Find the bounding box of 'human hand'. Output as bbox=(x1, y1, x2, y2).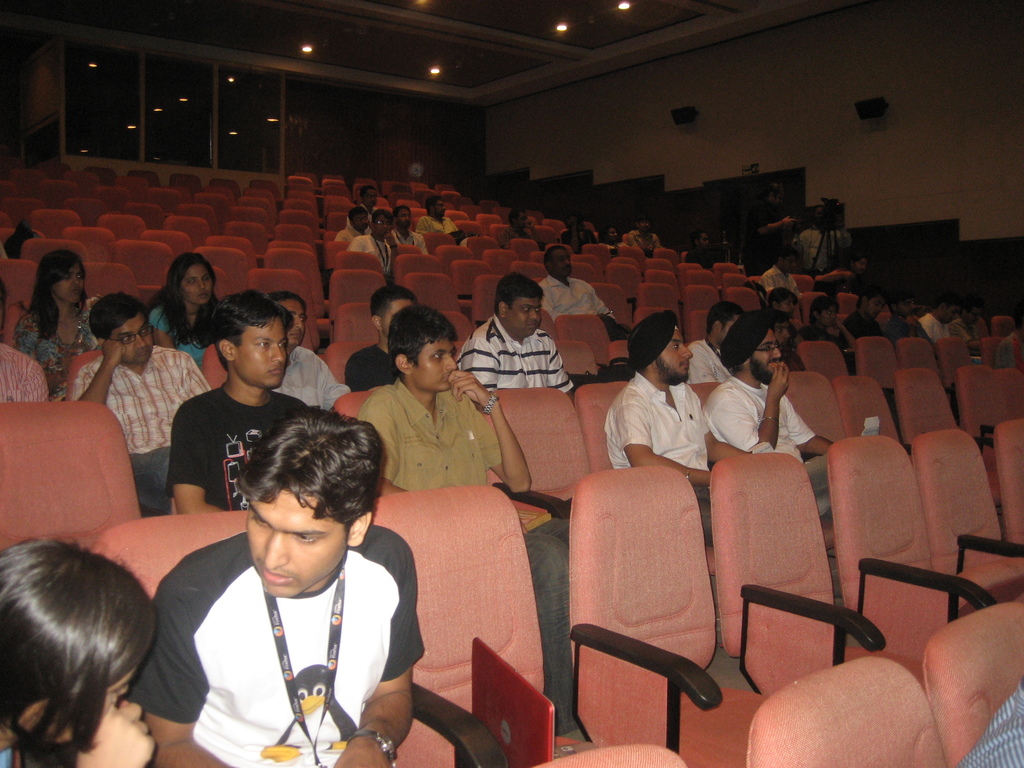
bbox=(783, 214, 797, 230).
